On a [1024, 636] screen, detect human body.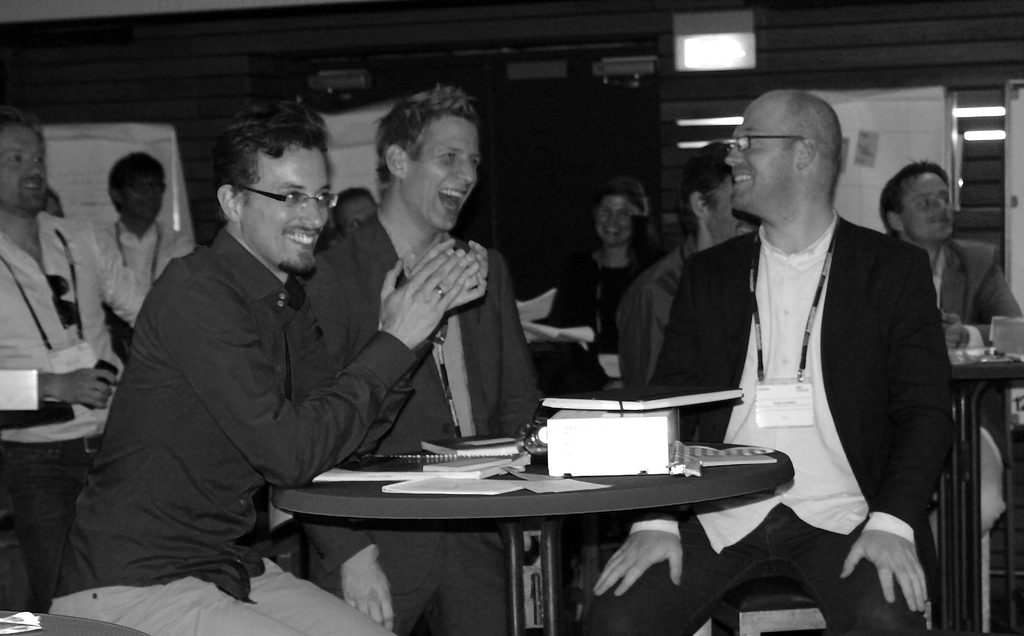
BBox(47, 215, 490, 635).
